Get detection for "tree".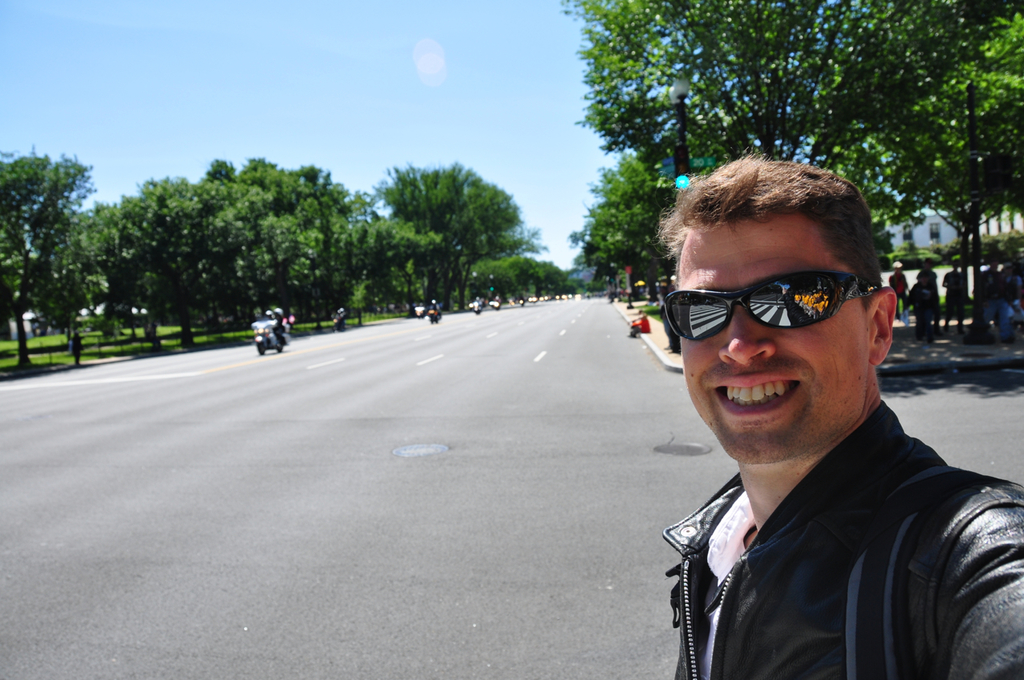
Detection: [x1=568, y1=0, x2=1023, y2=331].
